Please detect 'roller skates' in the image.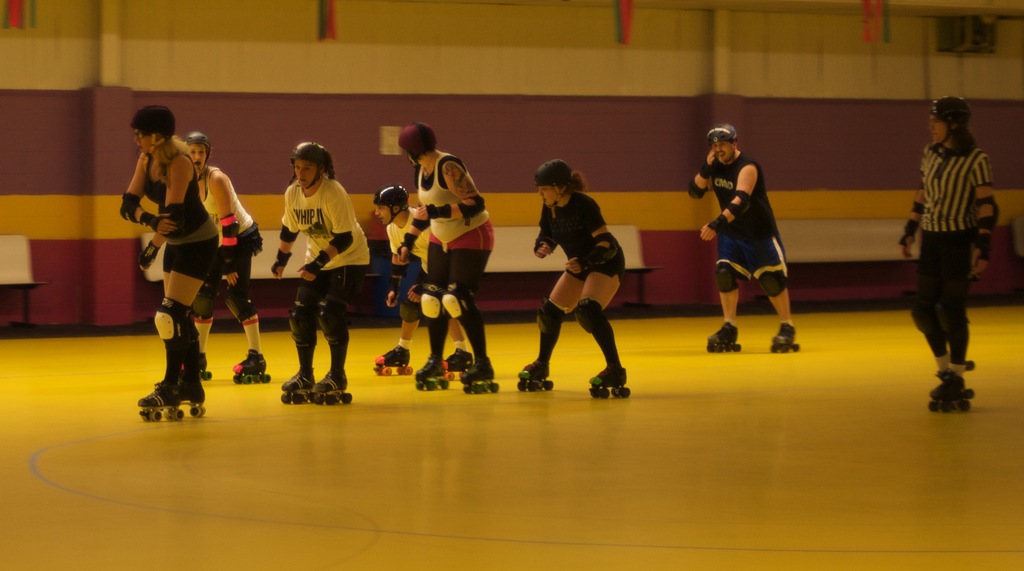
left=442, top=344, right=475, bottom=382.
